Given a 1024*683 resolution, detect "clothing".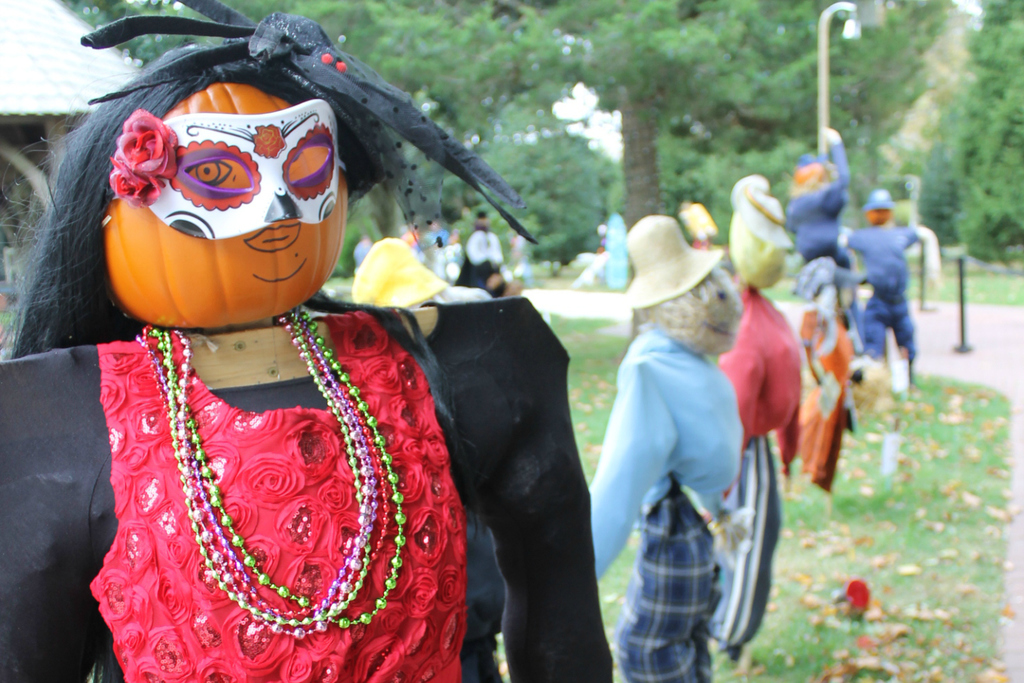
[585, 325, 747, 682].
